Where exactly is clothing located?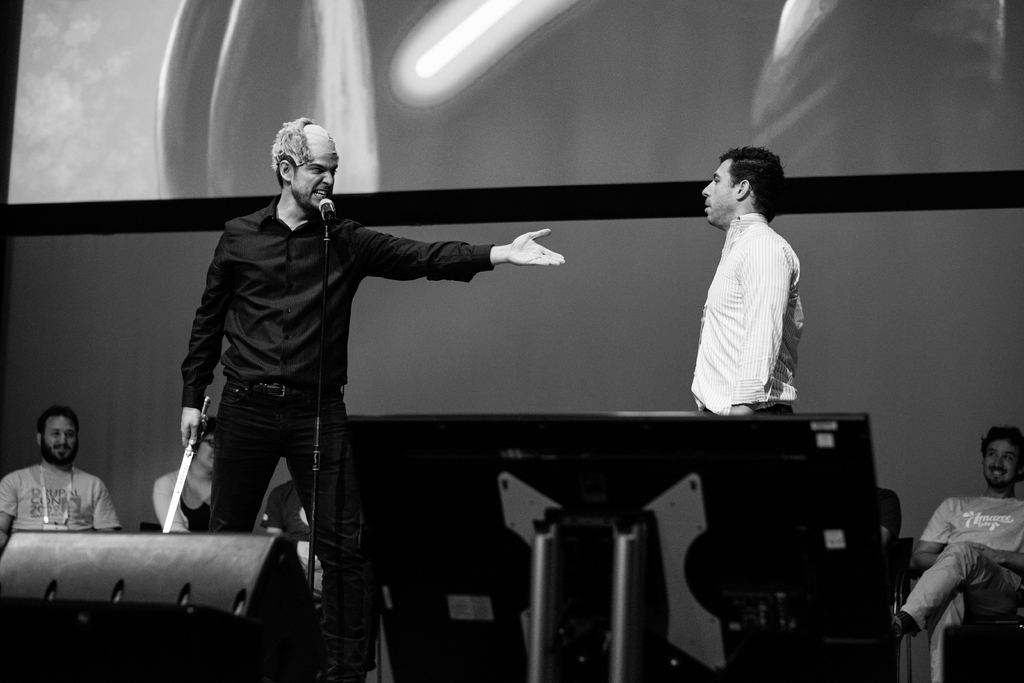
Its bounding box is [left=0, top=461, right=120, bottom=531].
